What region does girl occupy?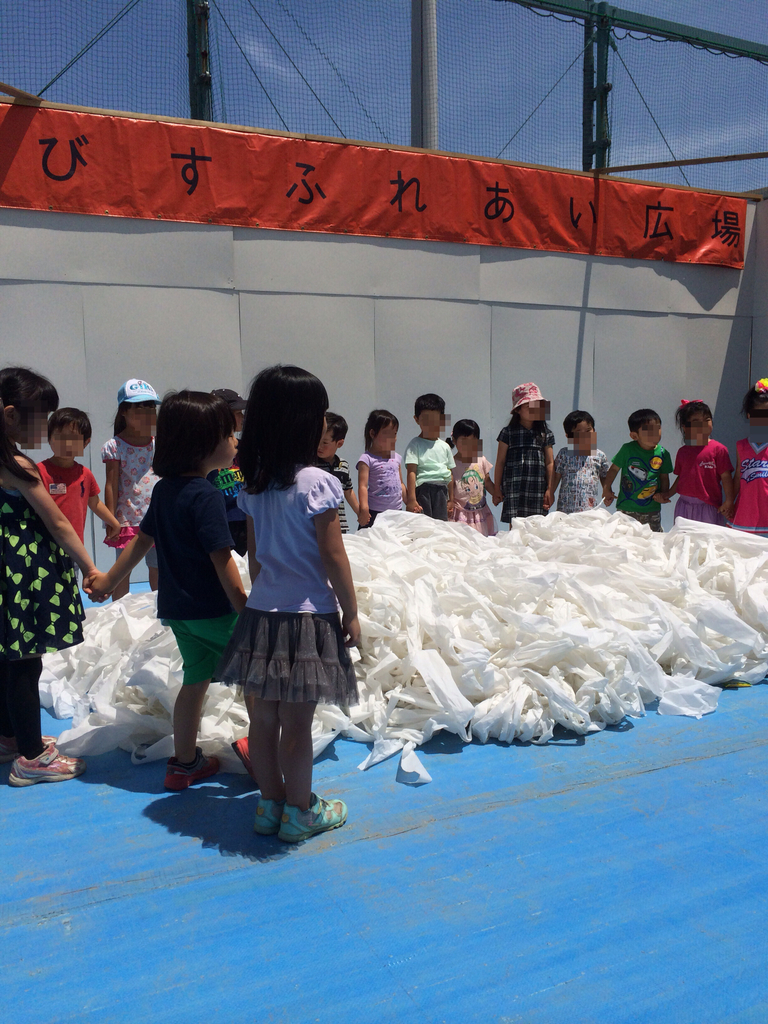
bbox=(353, 404, 410, 531).
